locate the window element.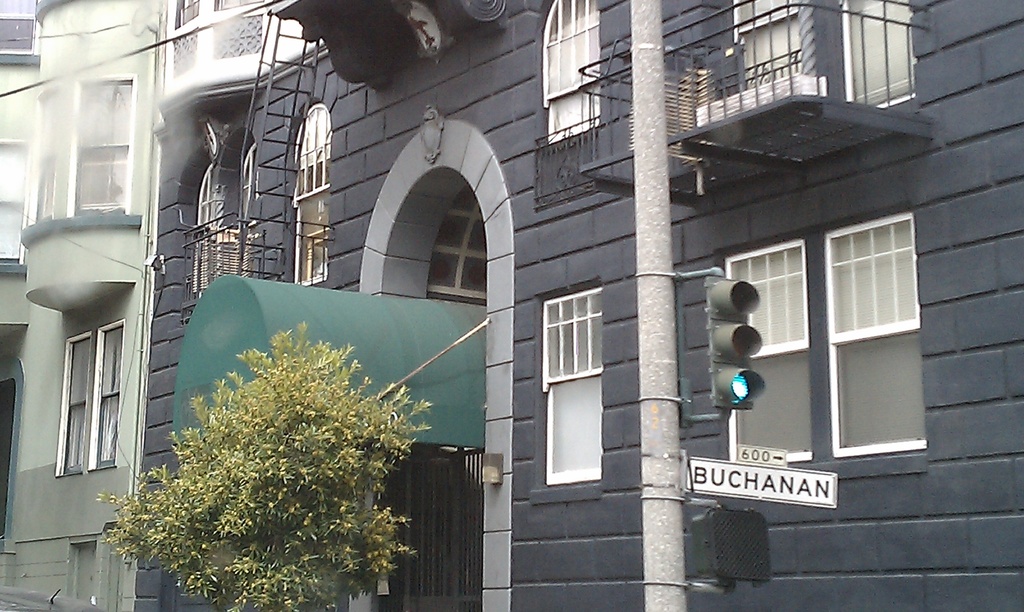
Element bbox: x1=803 y1=161 x2=921 y2=479.
